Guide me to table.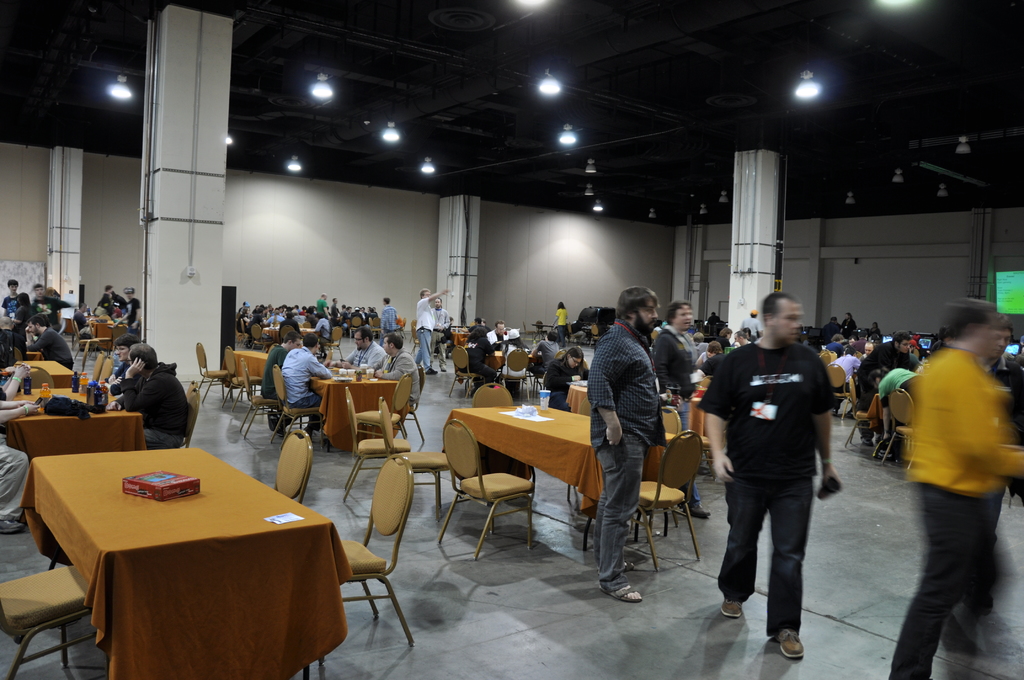
Guidance: region(264, 325, 319, 337).
